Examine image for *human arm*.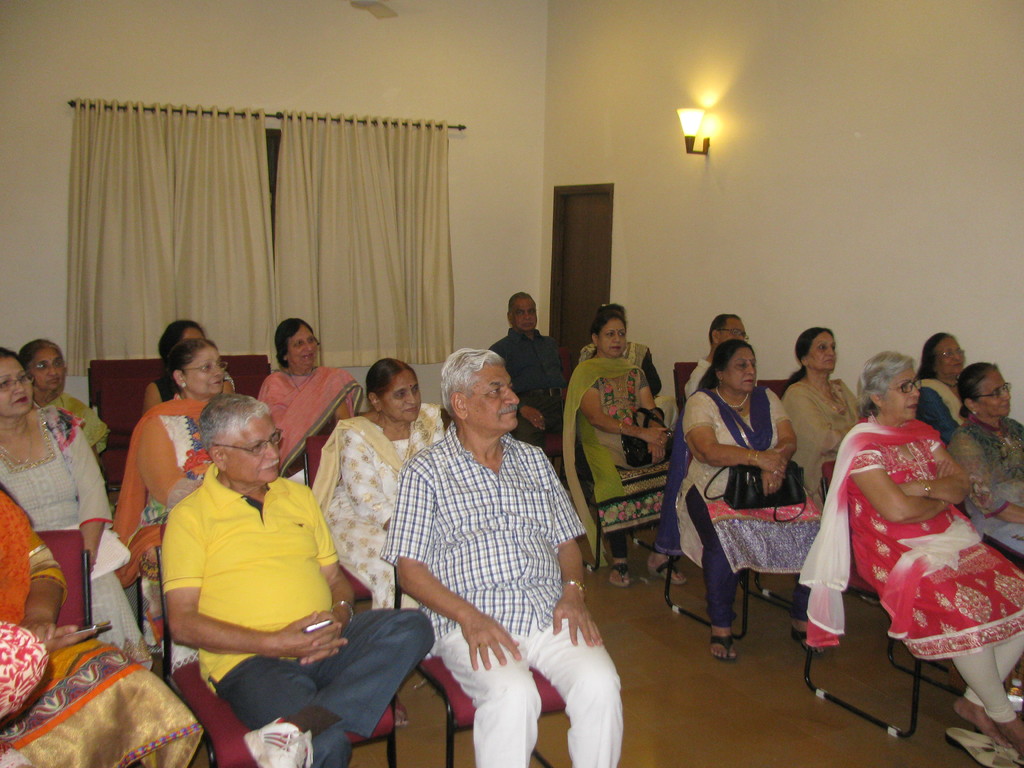
Examination result: (759, 384, 796, 499).
